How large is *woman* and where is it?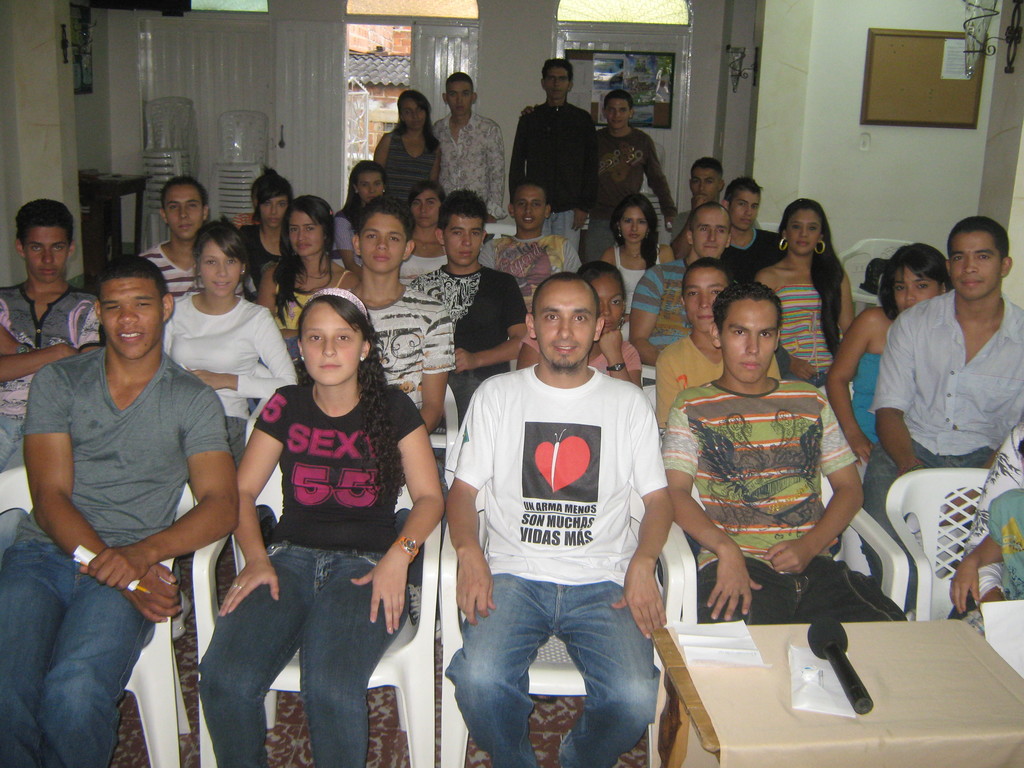
Bounding box: rect(259, 189, 361, 367).
